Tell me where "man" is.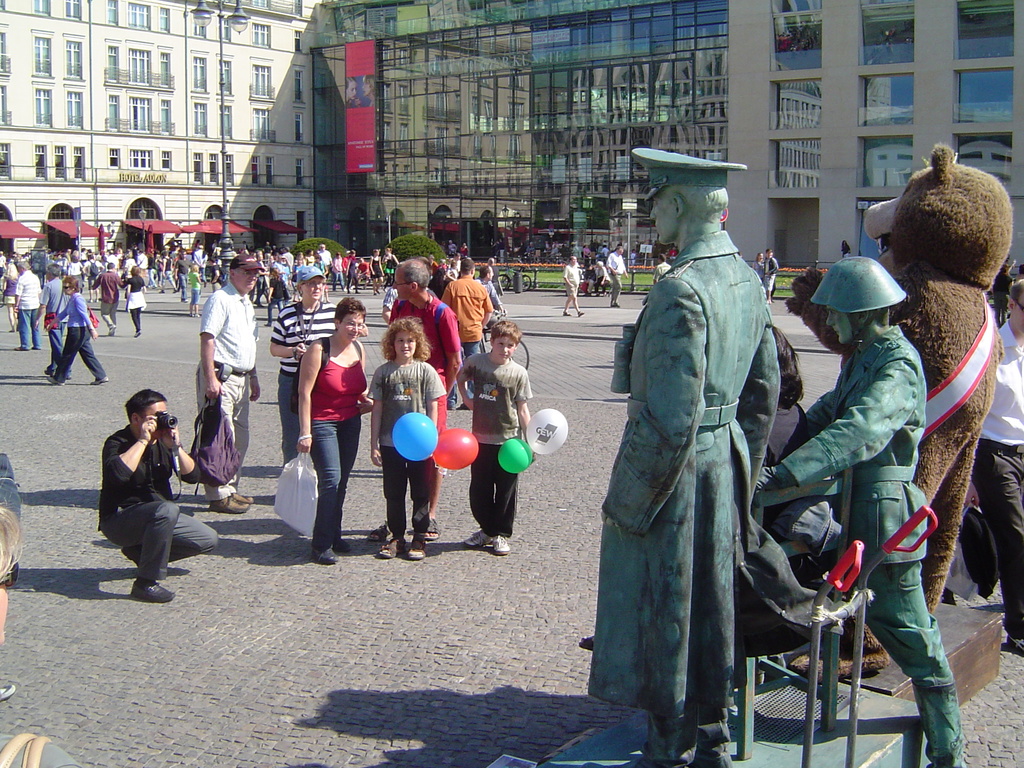
"man" is at {"x1": 38, "y1": 261, "x2": 70, "y2": 378}.
